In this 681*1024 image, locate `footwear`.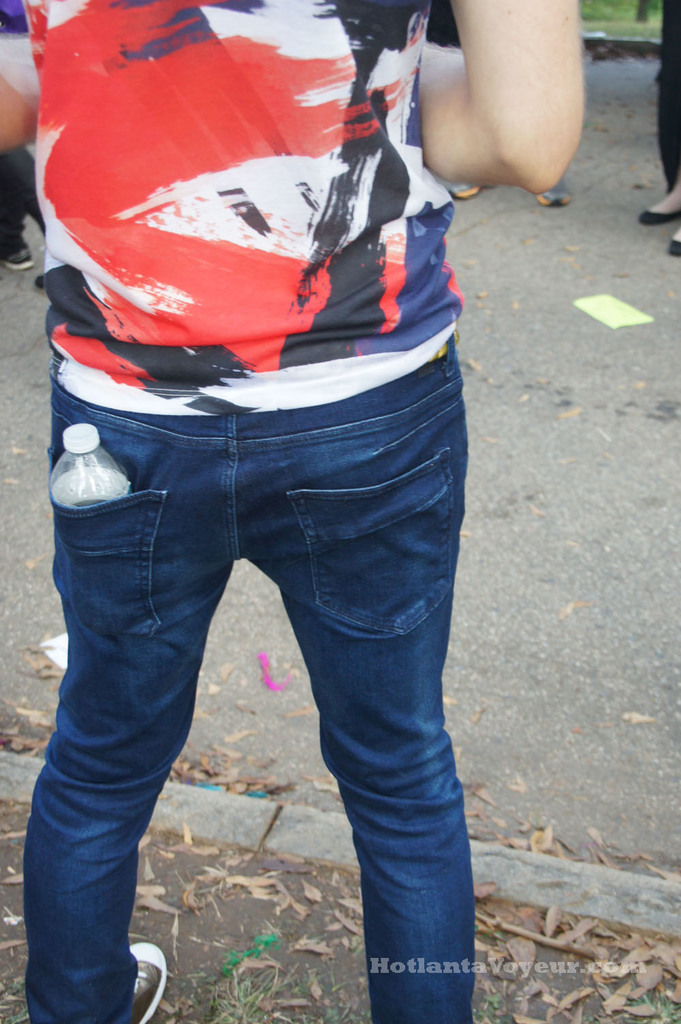
Bounding box: {"left": 663, "top": 213, "right": 680, "bottom": 256}.
